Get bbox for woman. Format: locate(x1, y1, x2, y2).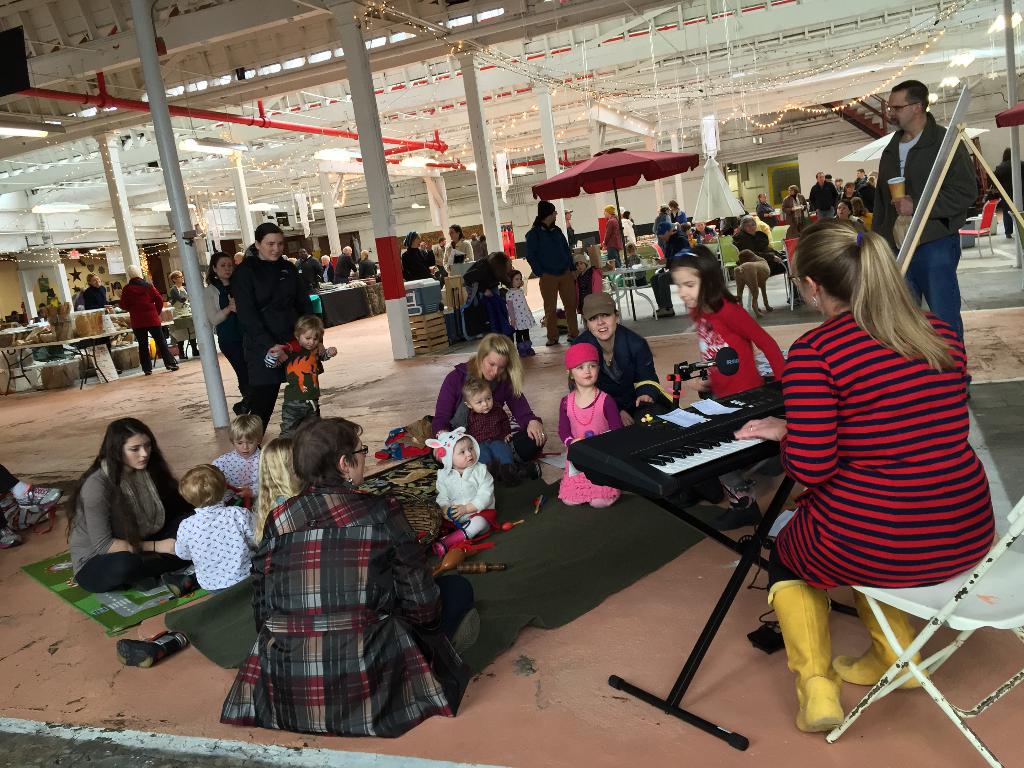
locate(831, 201, 865, 234).
